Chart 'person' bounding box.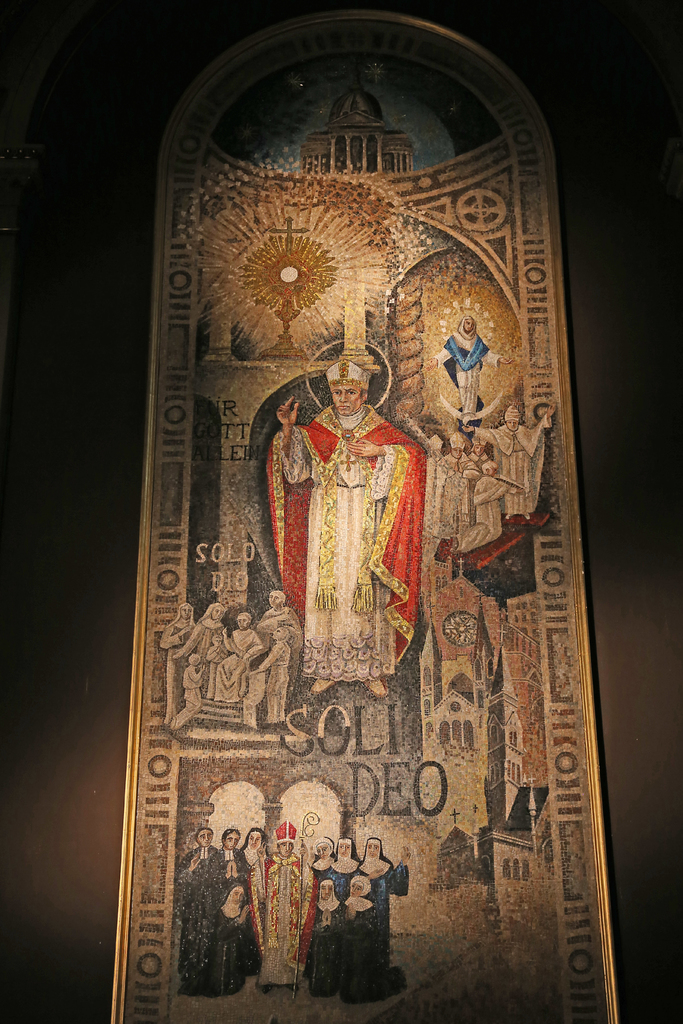
Charted: 356, 830, 411, 966.
